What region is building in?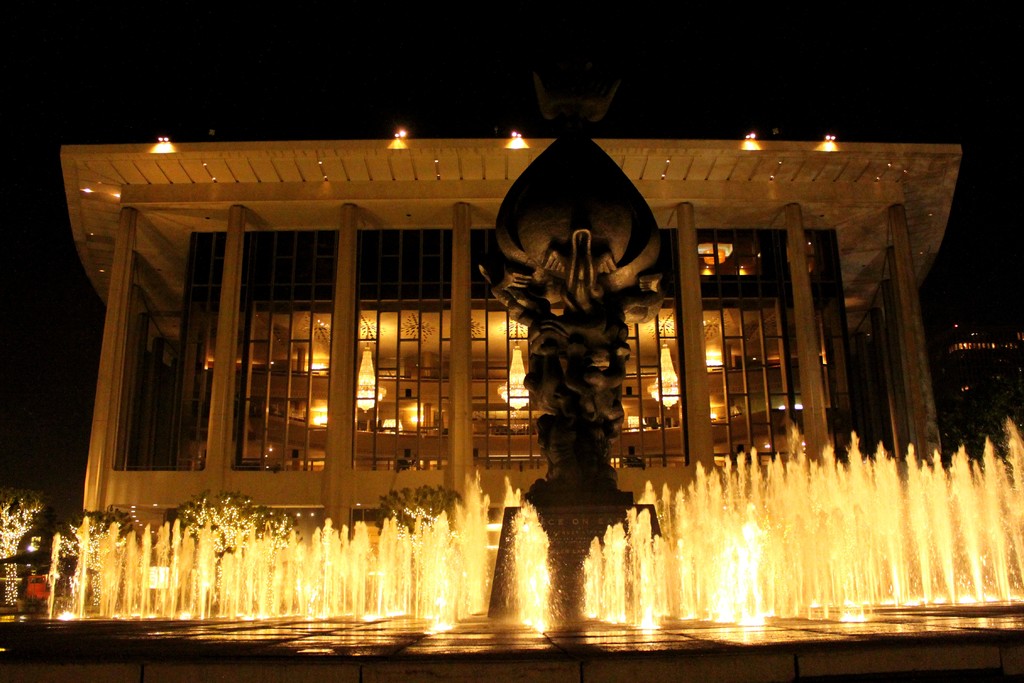
region(65, 142, 967, 531).
